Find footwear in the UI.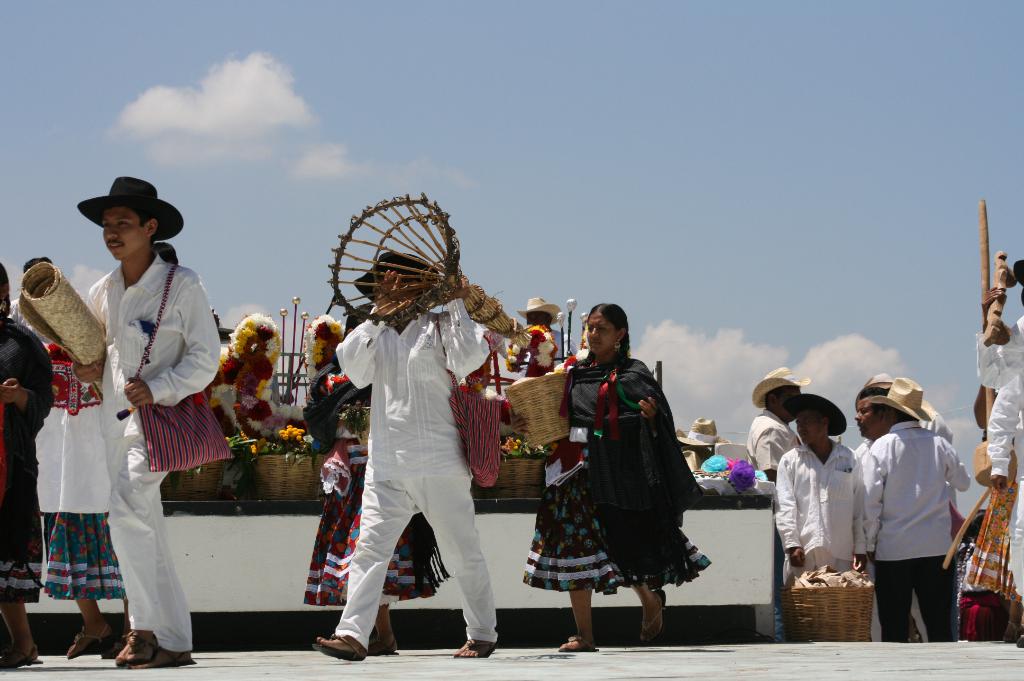
UI element at box(2, 639, 42, 666).
